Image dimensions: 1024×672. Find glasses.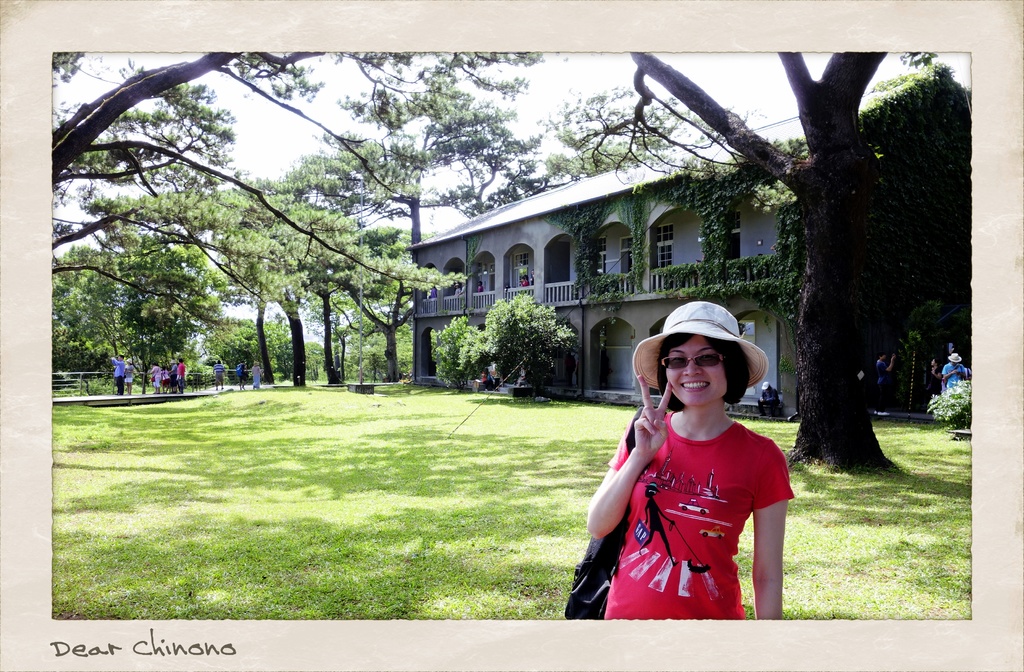
(x1=659, y1=348, x2=726, y2=376).
